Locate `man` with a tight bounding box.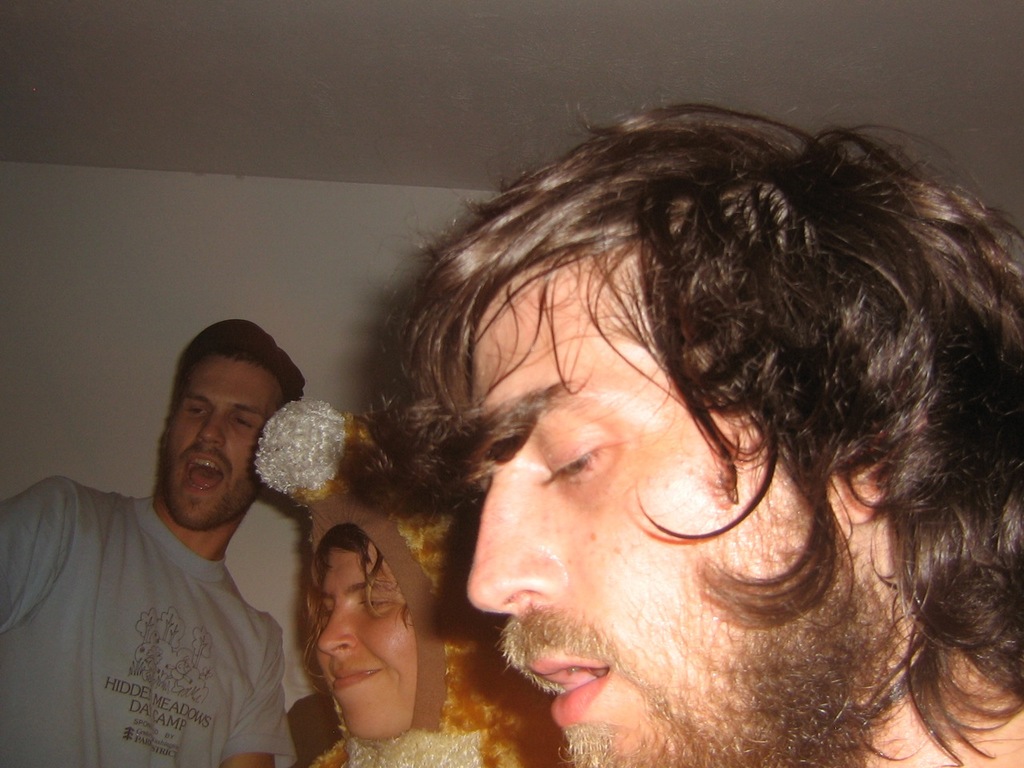
19 331 333 766.
